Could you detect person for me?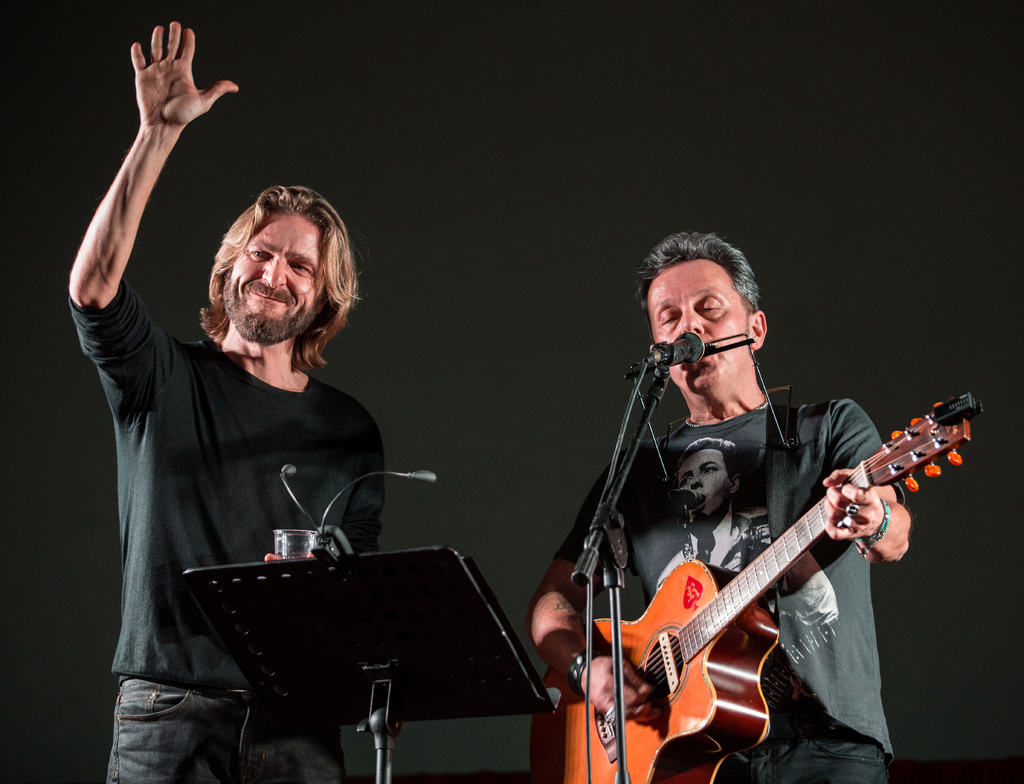
Detection result: select_region(65, 17, 381, 783).
